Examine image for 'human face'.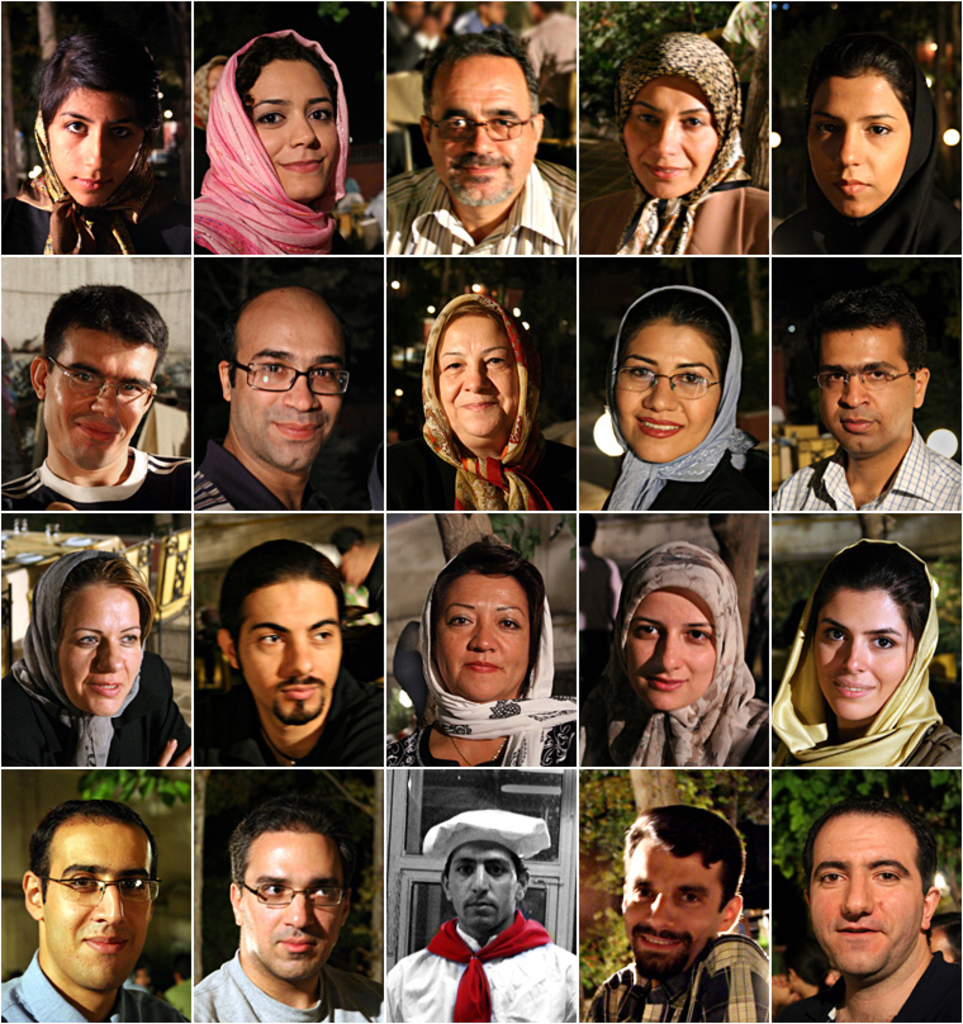
Examination result: 621/583/725/710.
